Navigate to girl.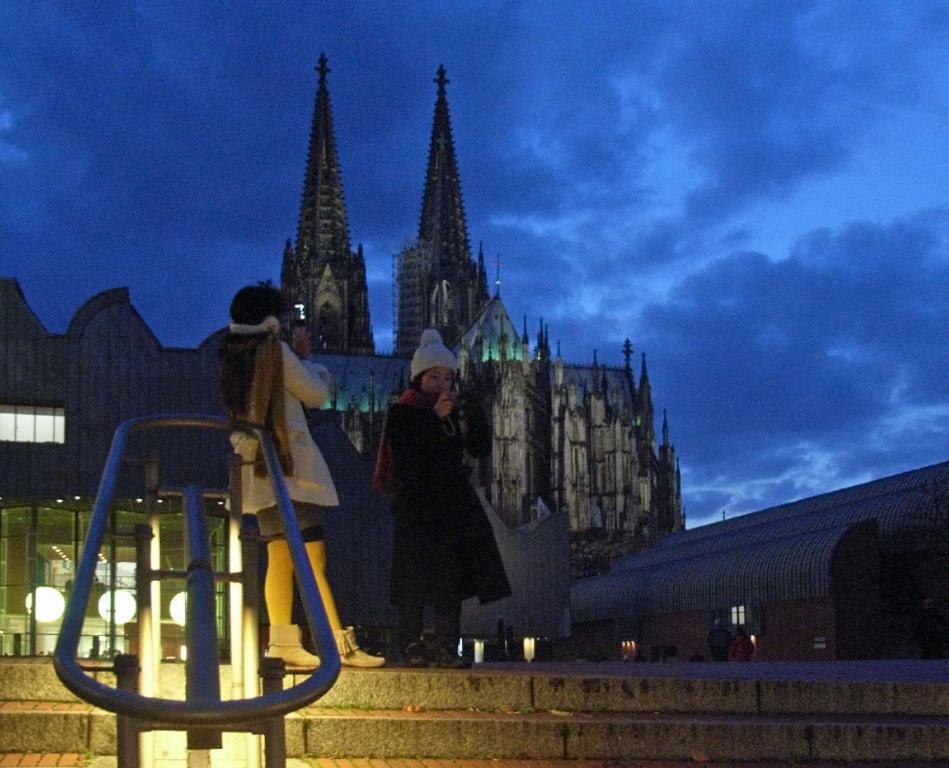
Navigation target: [x1=370, y1=326, x2=515, y2=668].
